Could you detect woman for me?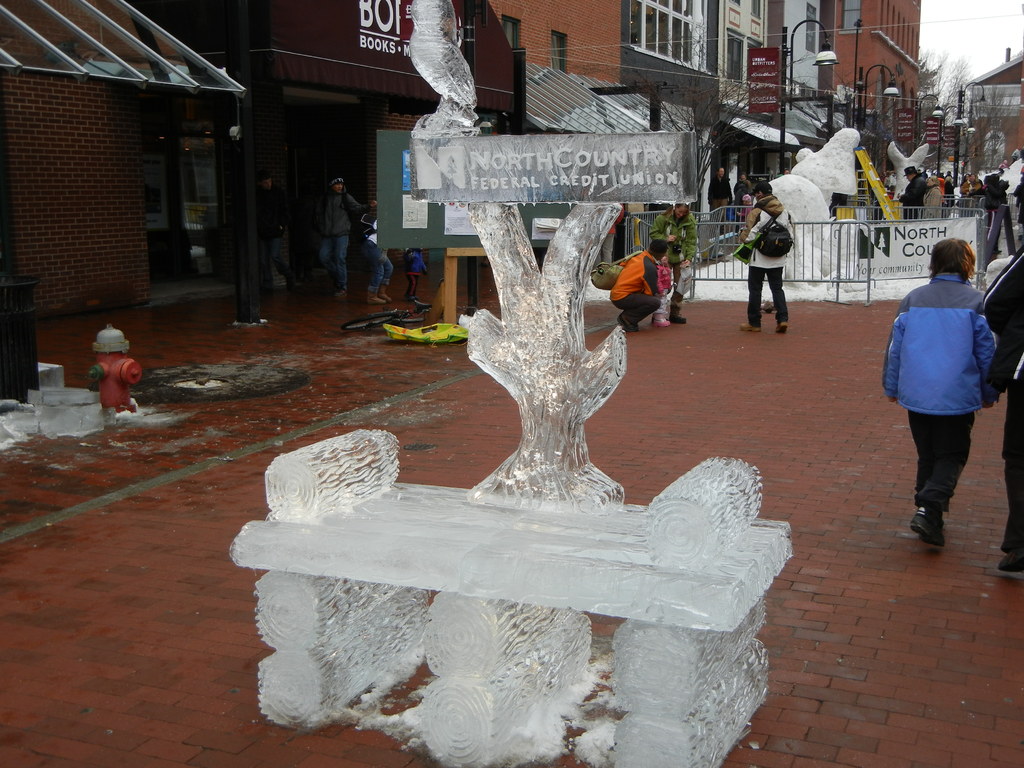
Detection result: x1=650 y1=204 x2=702 y2=323.
